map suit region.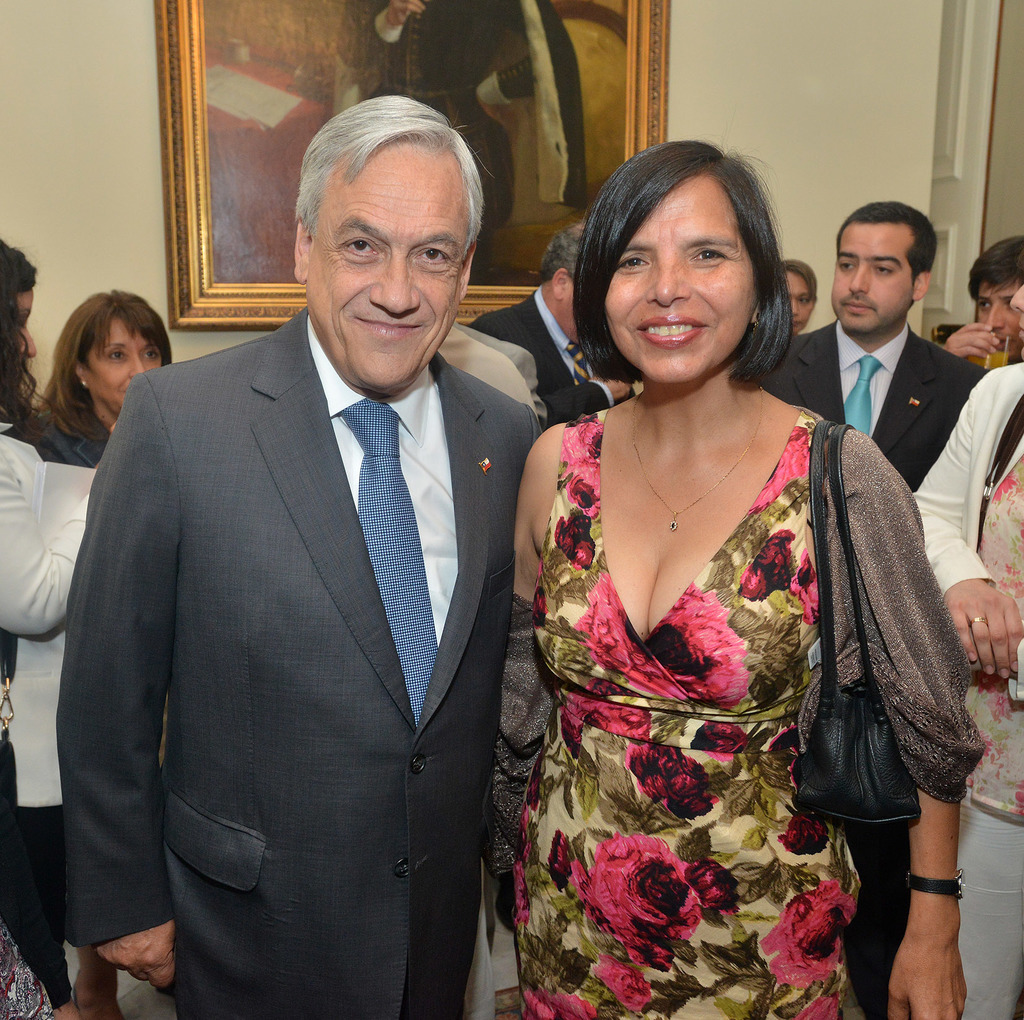
Mapped to 469:287:621:423.
